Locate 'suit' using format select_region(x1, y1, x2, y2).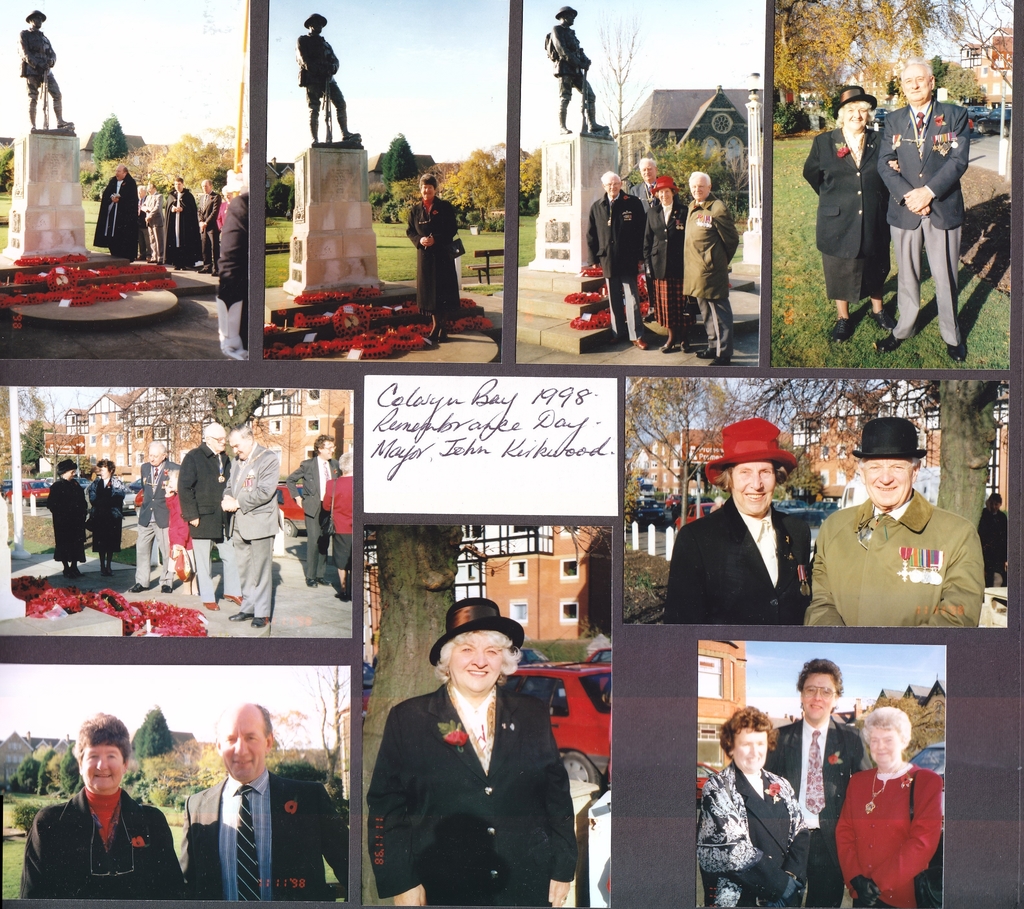
select_region(285, 456, 342, 579).
